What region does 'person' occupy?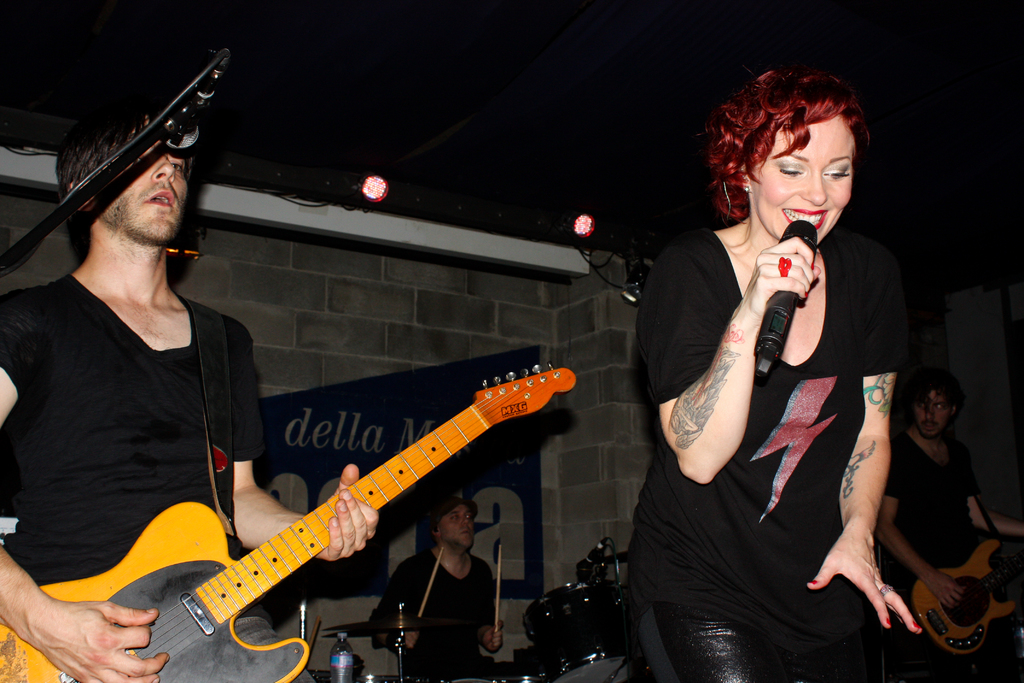
rect(853, 337, 1023, 656).
